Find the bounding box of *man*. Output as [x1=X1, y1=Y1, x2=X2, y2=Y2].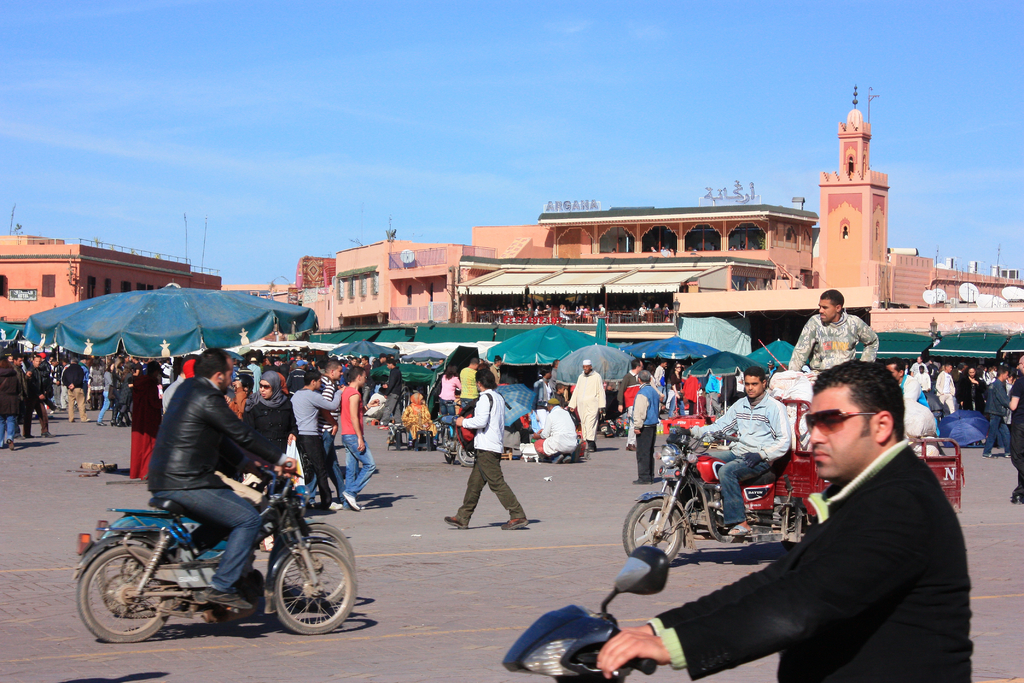
[x1=531, y1=398, x2=576, y2=465].
